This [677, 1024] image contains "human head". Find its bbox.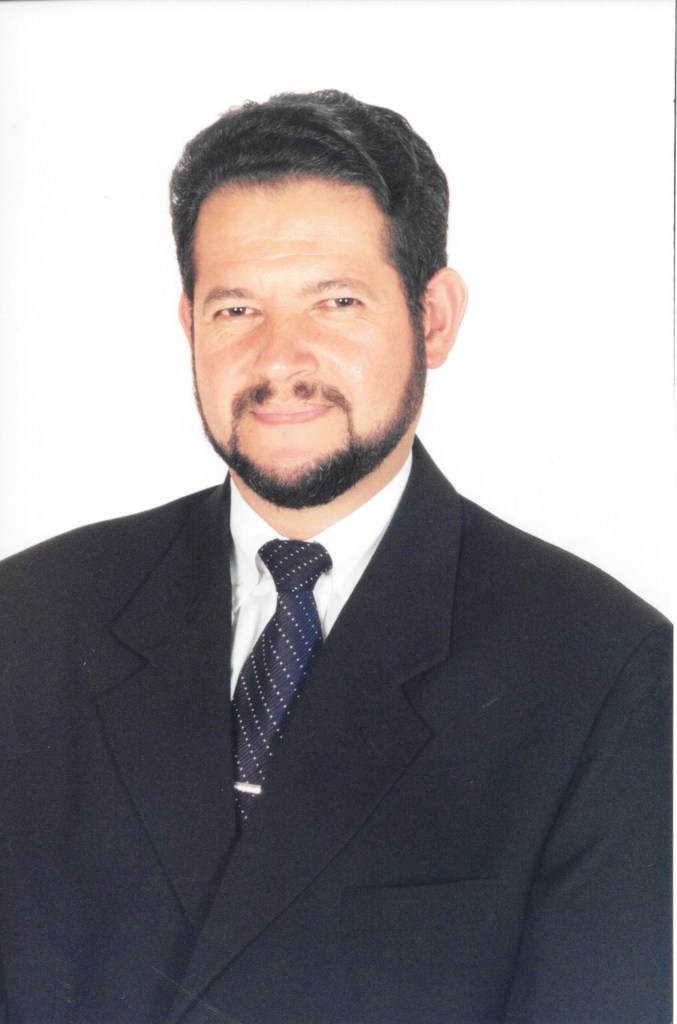
box=[174, 84, 463, 514].
